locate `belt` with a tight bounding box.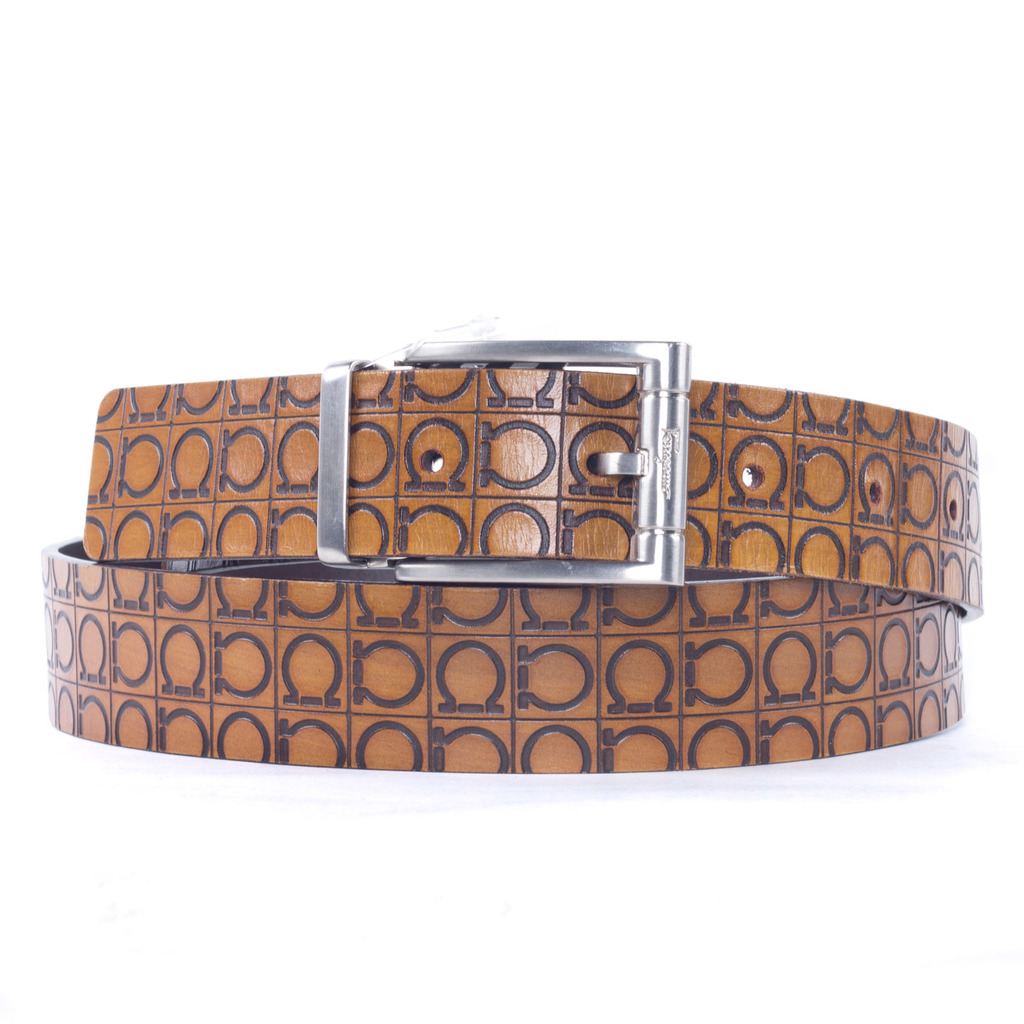
rect(40, 342, 982, 777).
